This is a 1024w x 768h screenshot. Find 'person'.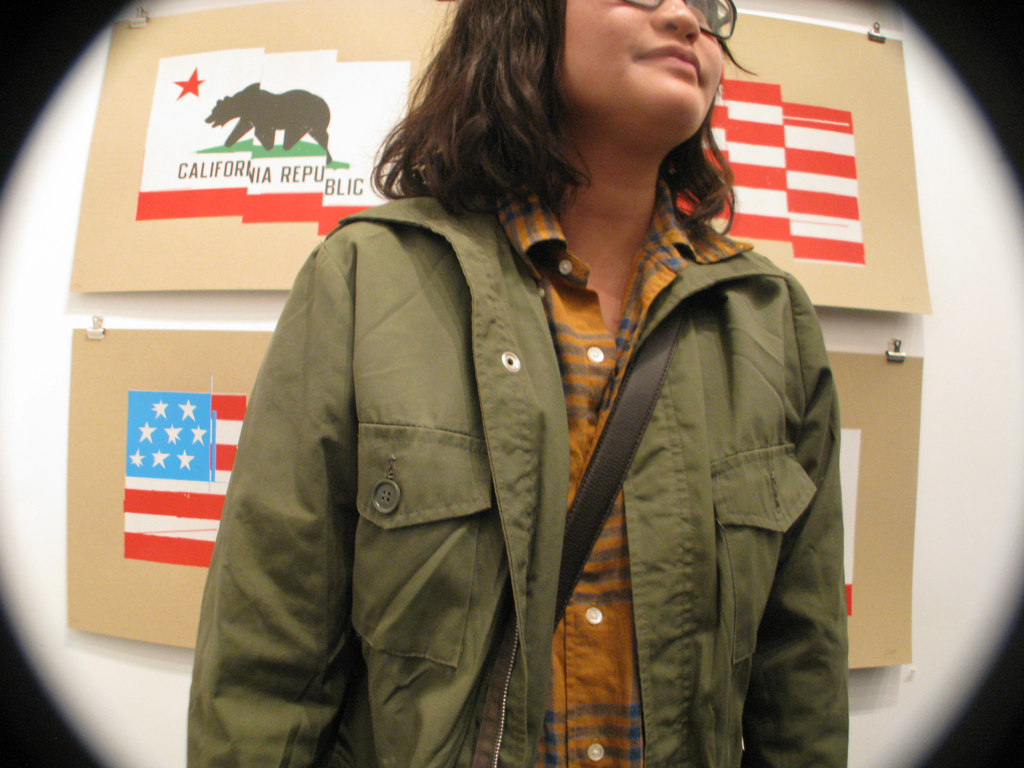
Bounding box: (left=188, top=0, right=854, bottom=767).
